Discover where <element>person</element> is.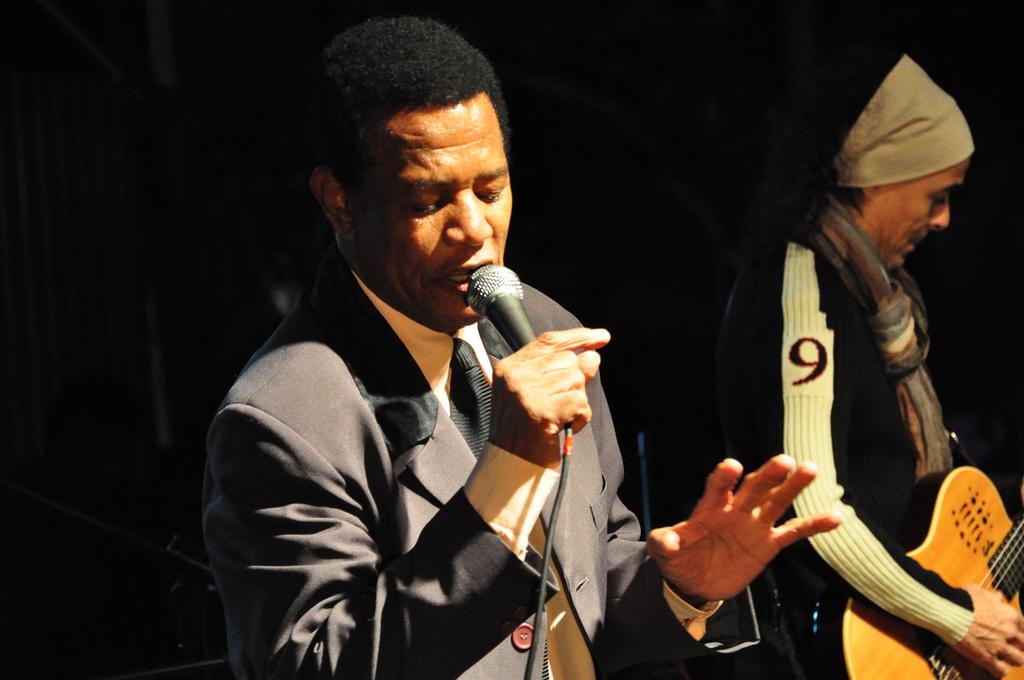
Discovered at crop(615, 54, 976, 672).
